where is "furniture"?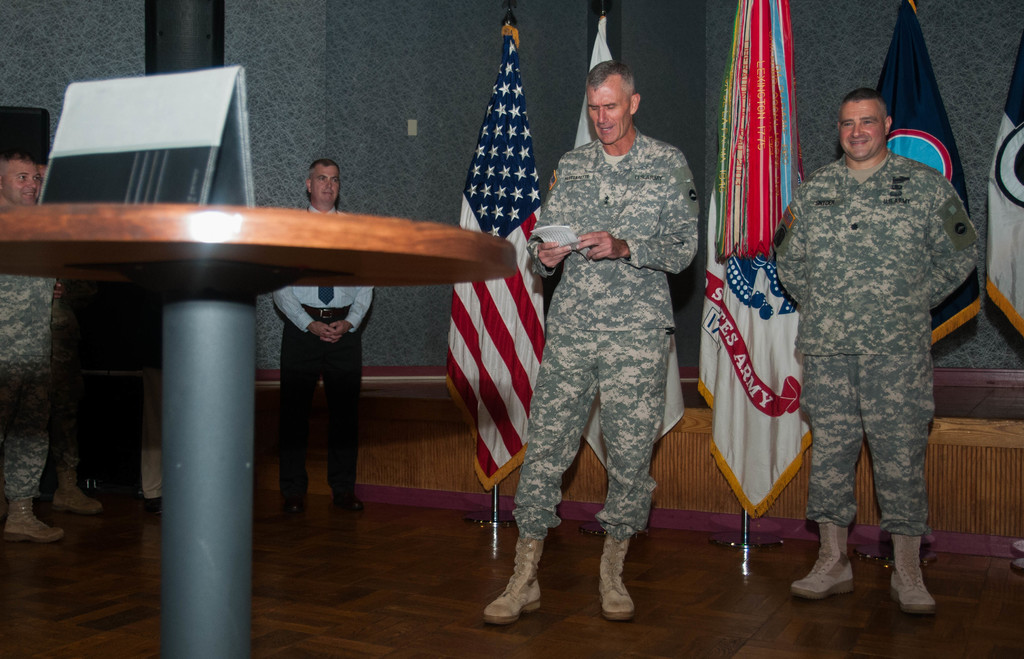
BBox(0, 199, 522, 658).
